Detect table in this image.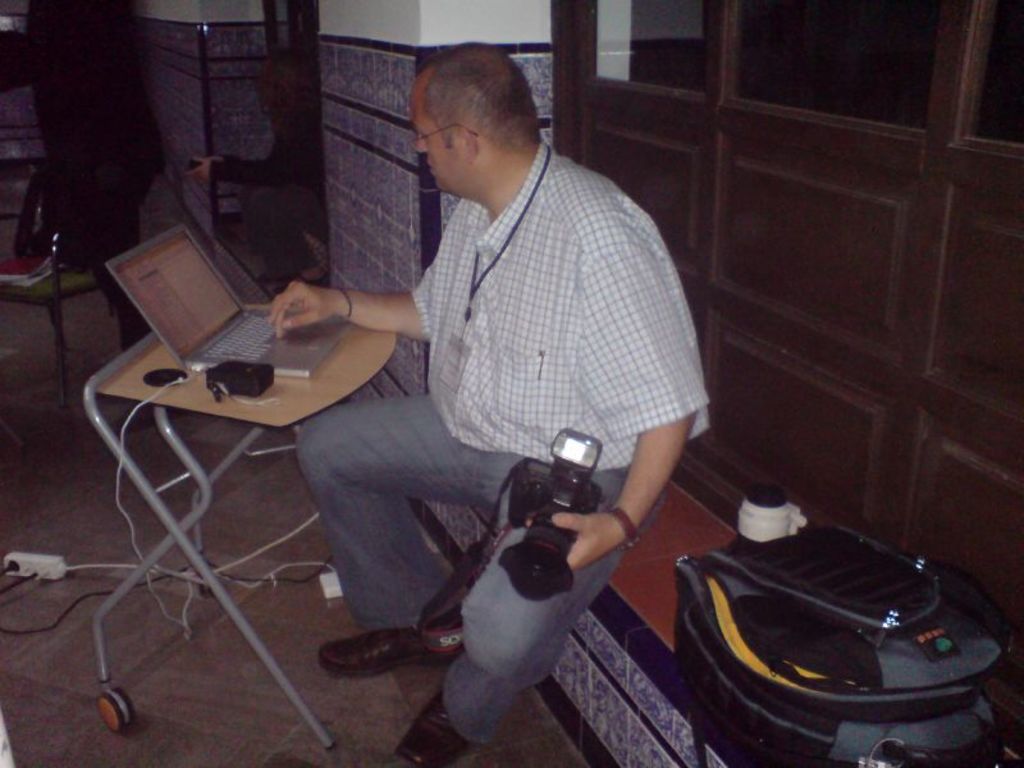
Detection: <region>90, 283, 394, 751</region>.
